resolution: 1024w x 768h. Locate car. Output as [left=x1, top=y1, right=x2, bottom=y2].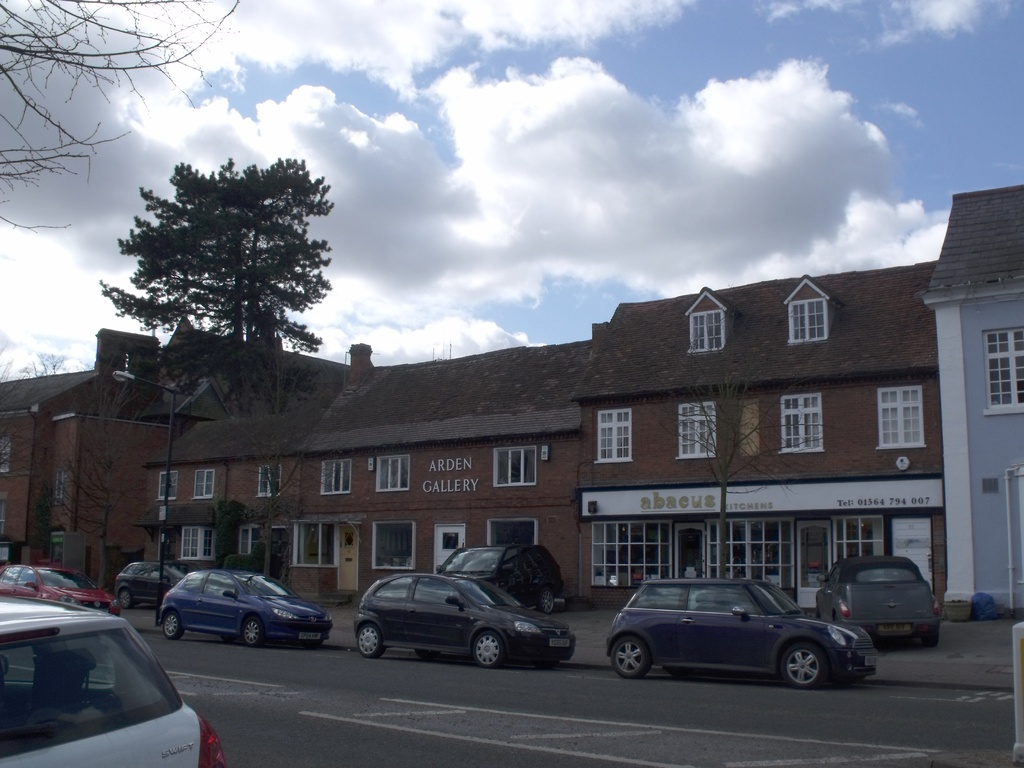
[left=606, top=577, right=879, bottom=687].
